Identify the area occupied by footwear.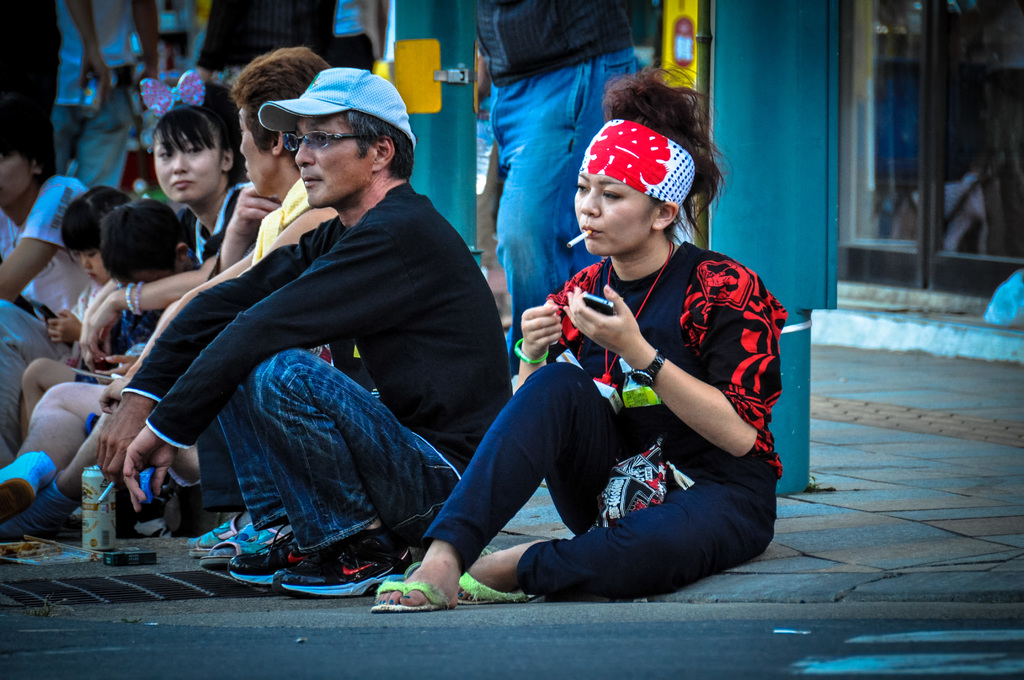
Area: crop(371, 581, 454, 608).
